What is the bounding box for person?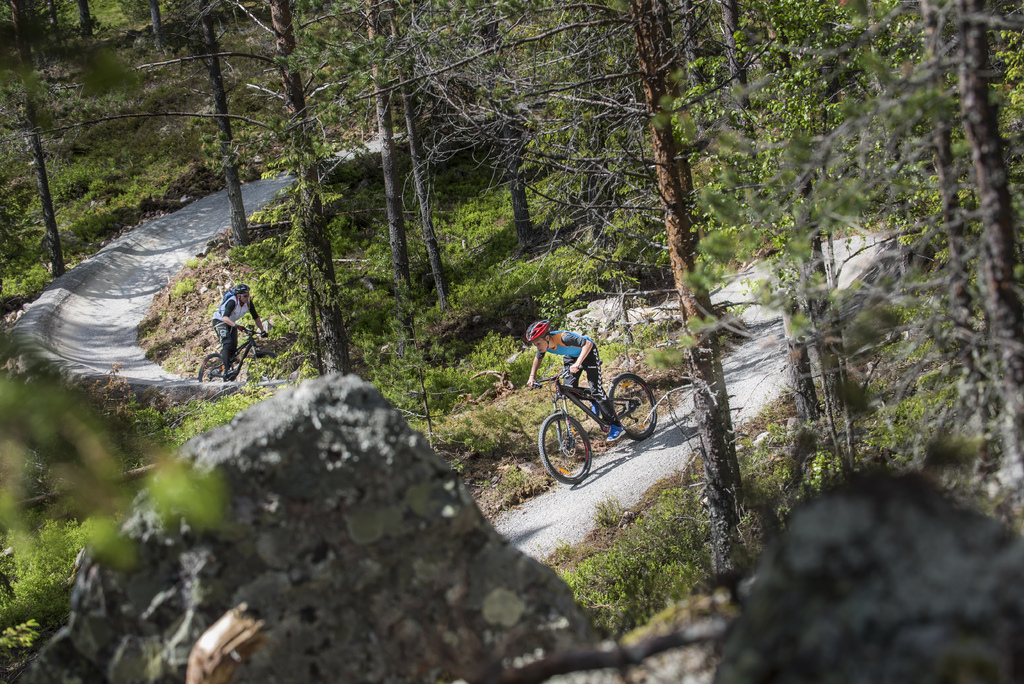
bbox=[200, 272, 252, 374].
